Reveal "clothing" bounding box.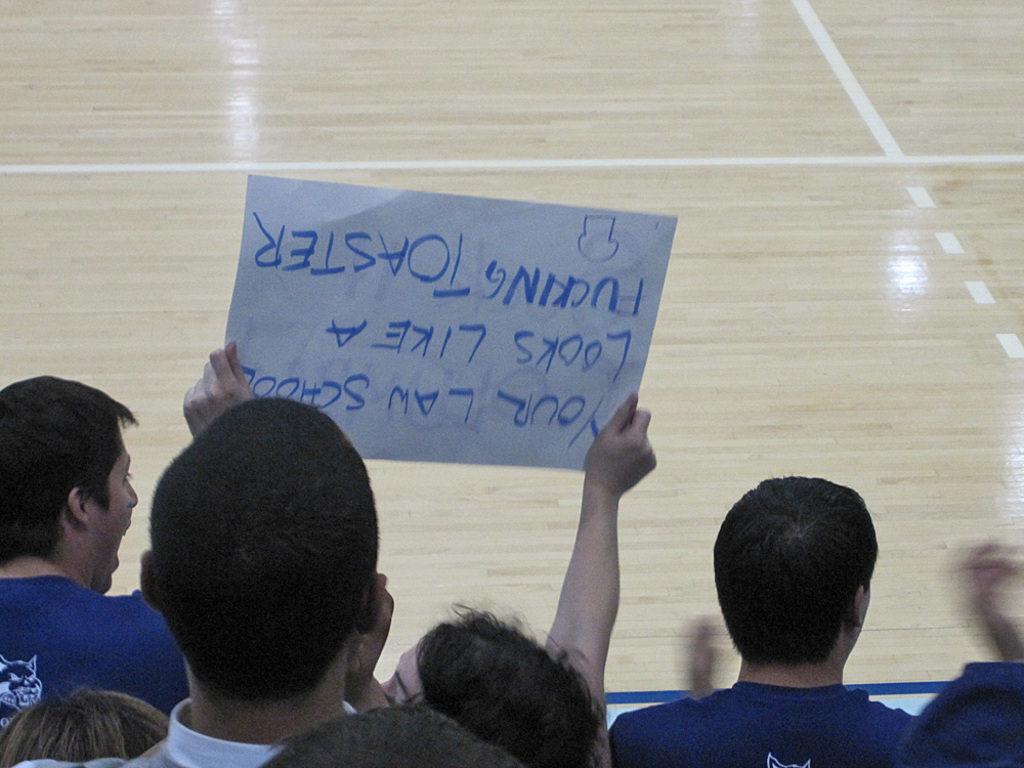
Revealed: select_region(5, 546, 161, 757).
